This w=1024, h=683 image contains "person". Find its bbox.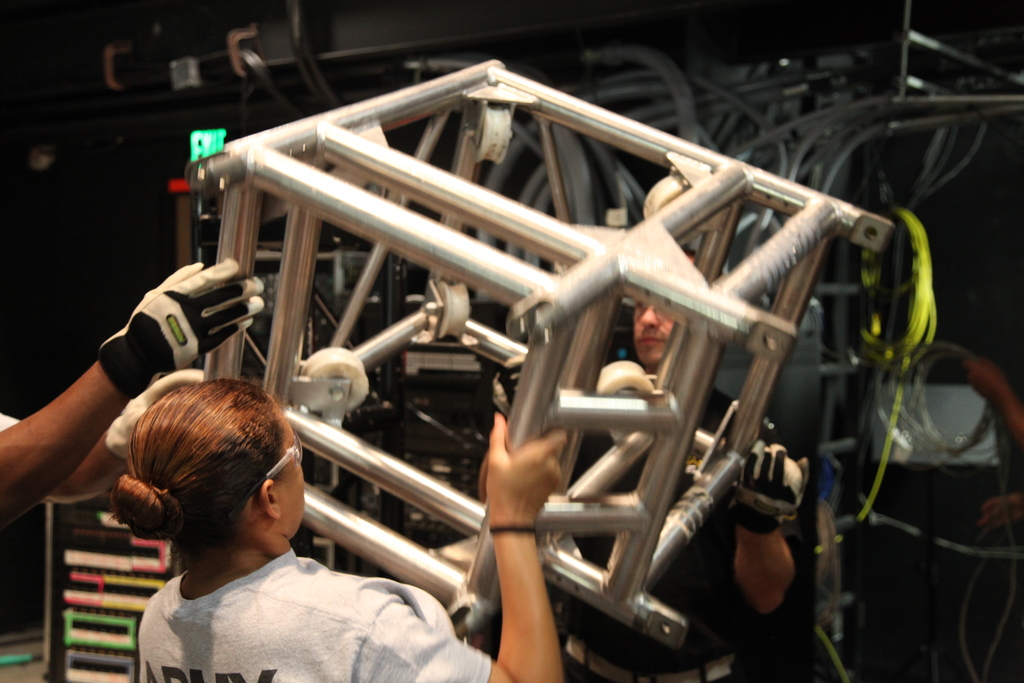
region(110, 377, 567, 682).
